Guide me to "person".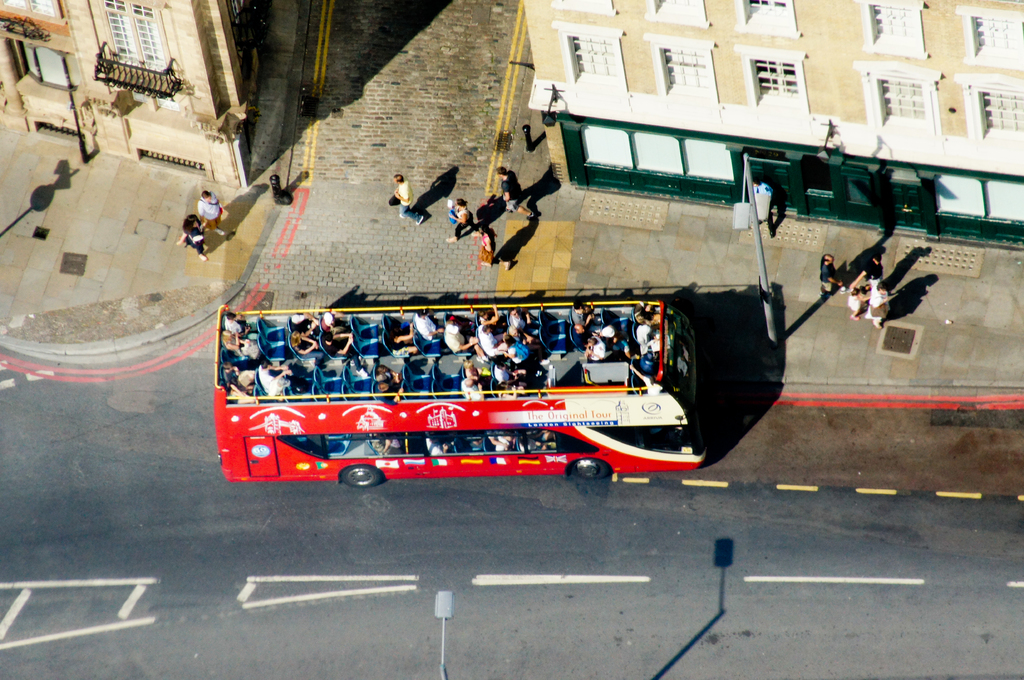
Guidance: crop(459, 371, 484, 404).
